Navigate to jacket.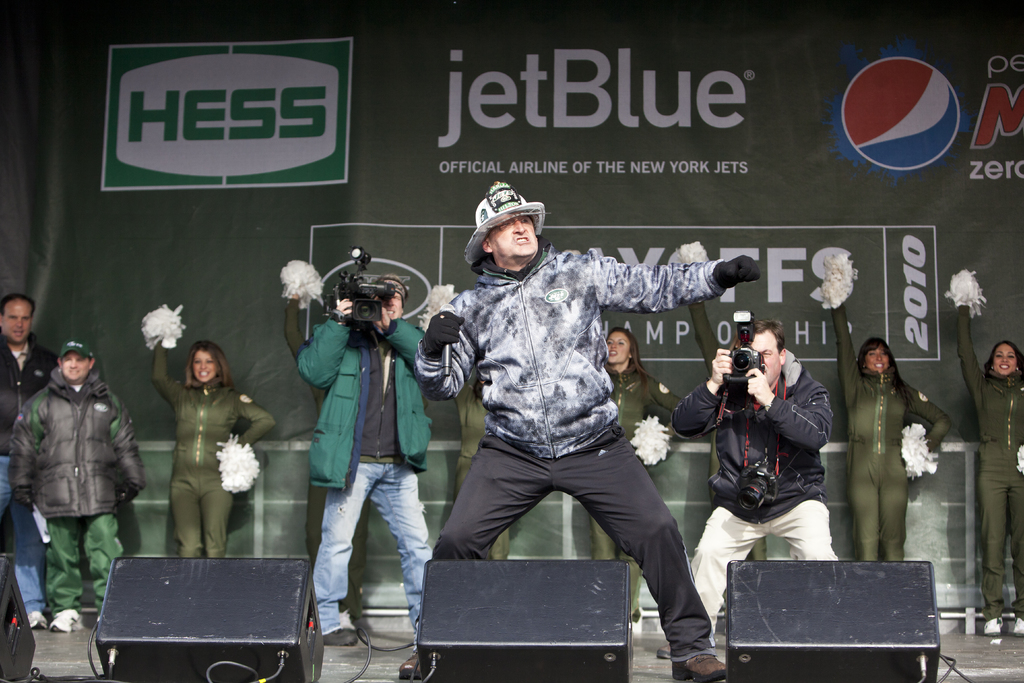
Navigation target: [left=290, top=313, right=434, bottom=483].
